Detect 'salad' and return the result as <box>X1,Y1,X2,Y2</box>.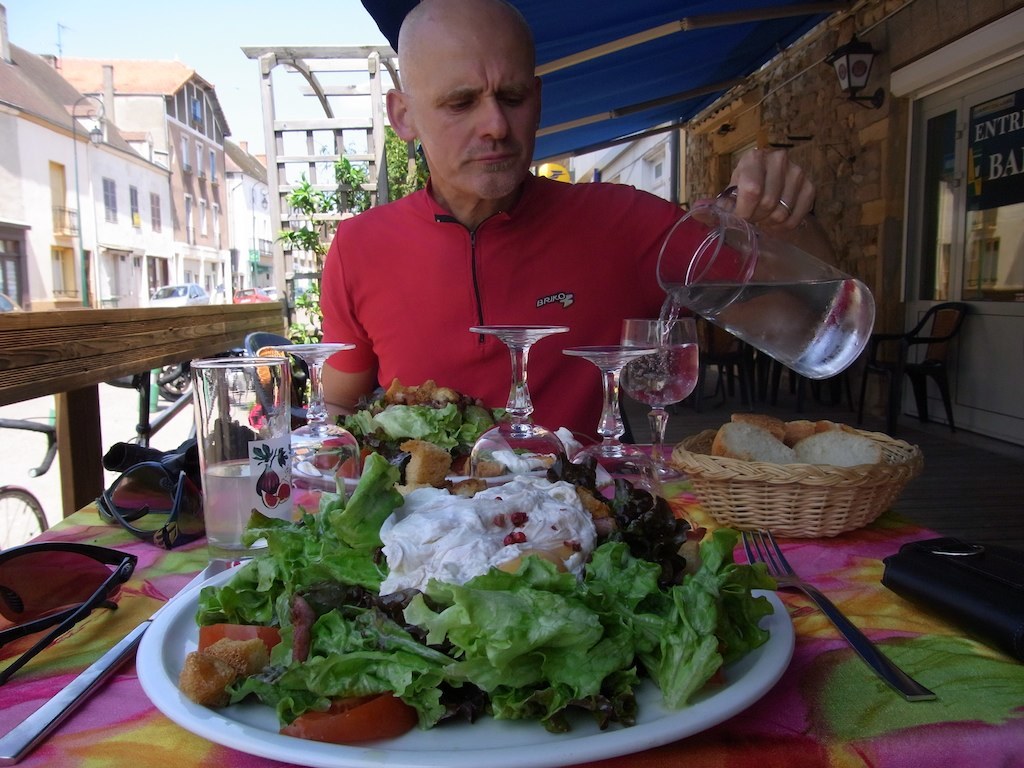
<box>177,451,774,737</box>.
